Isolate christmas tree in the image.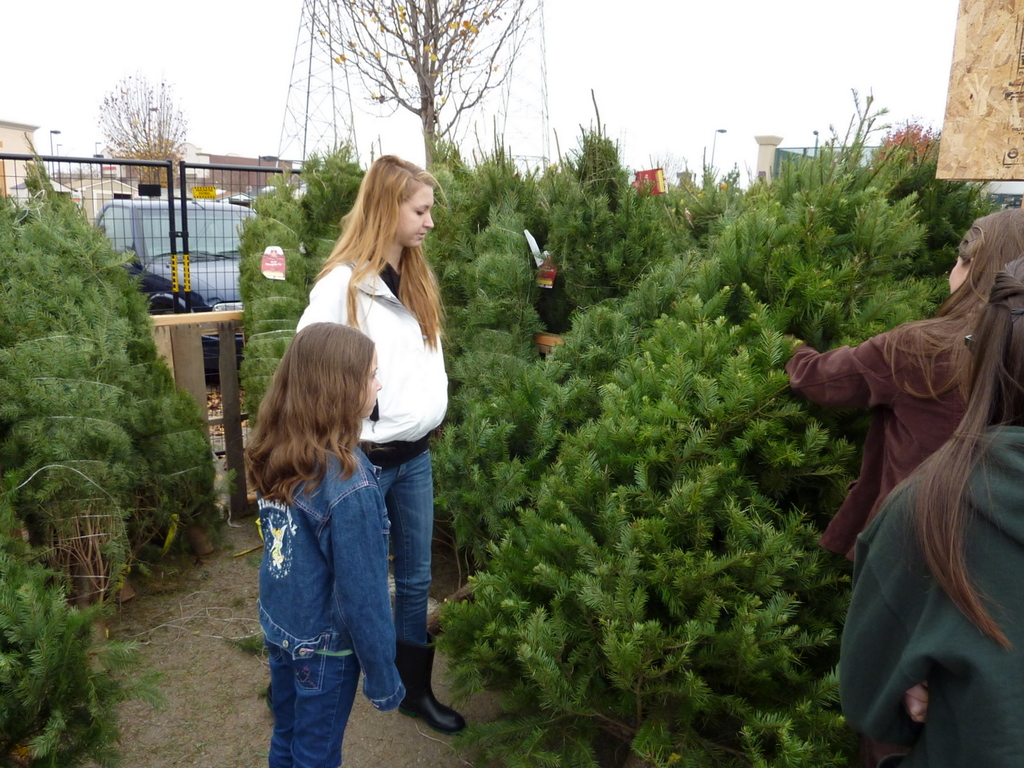
Isolated region: 863,125,1000,272.
